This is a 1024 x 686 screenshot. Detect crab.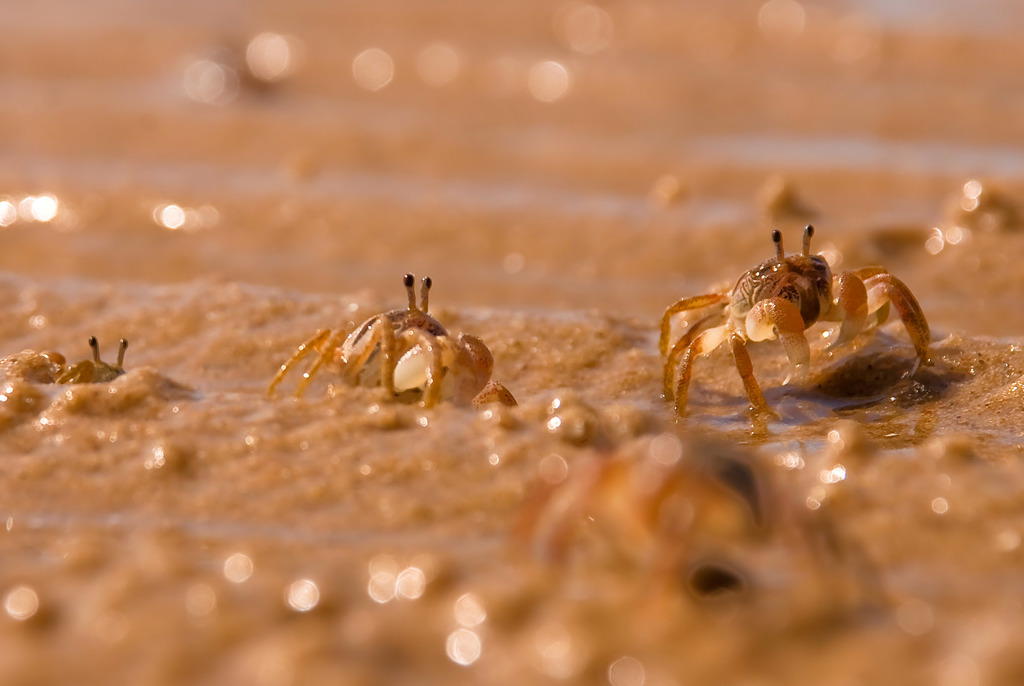
266,274,515,411.
